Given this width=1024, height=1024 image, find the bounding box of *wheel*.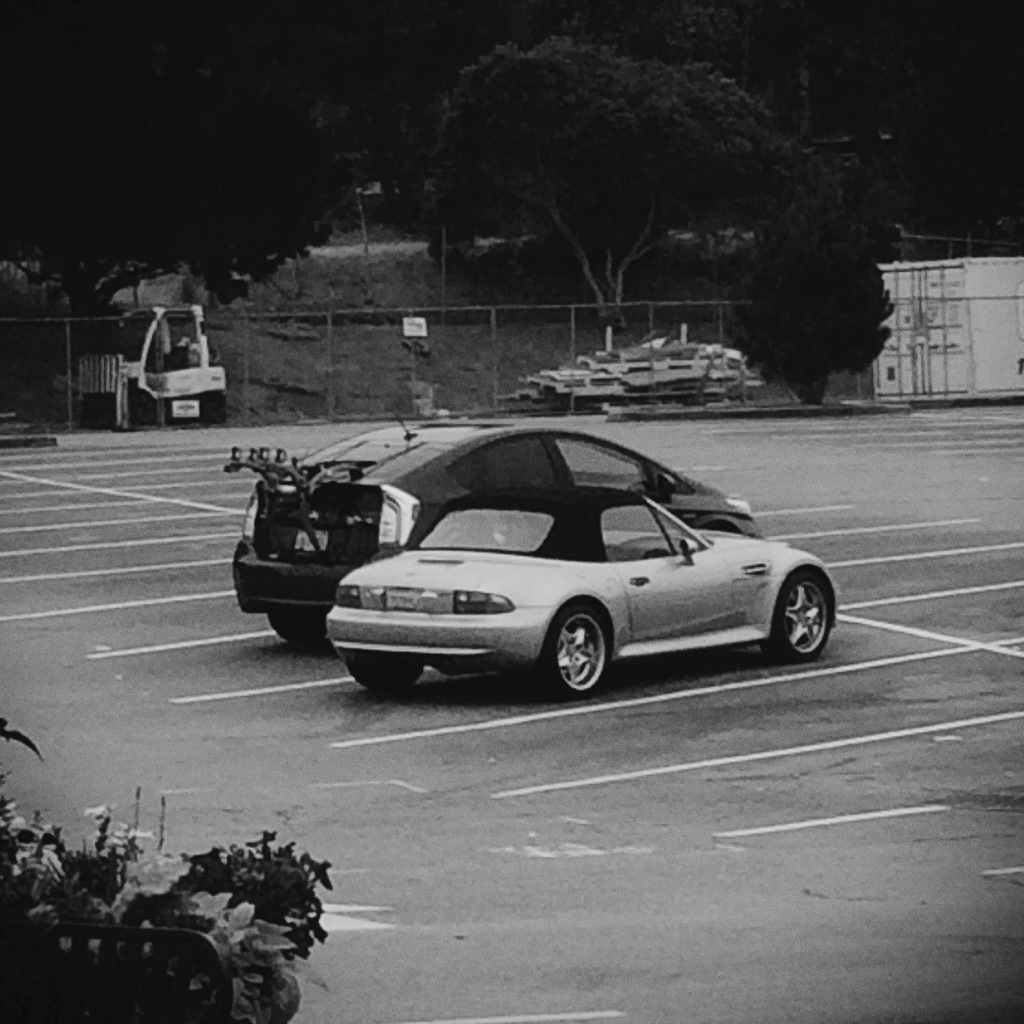
left=531, top=601, right=607, bottom=700.
